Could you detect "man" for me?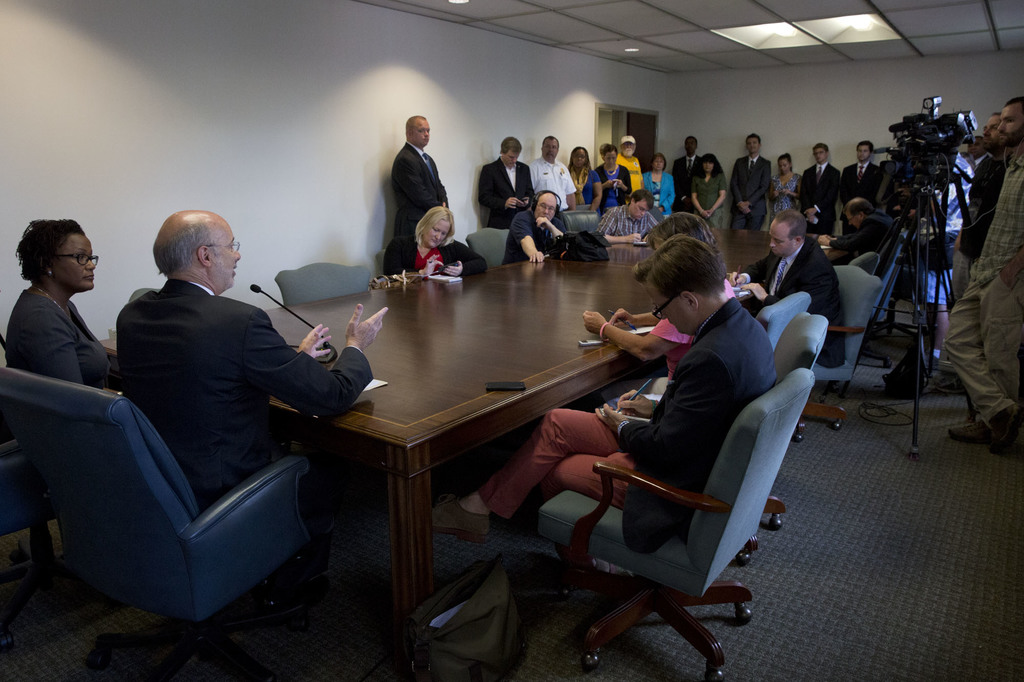
Detection result: left=842, top=137, right=883, bottom=219.
